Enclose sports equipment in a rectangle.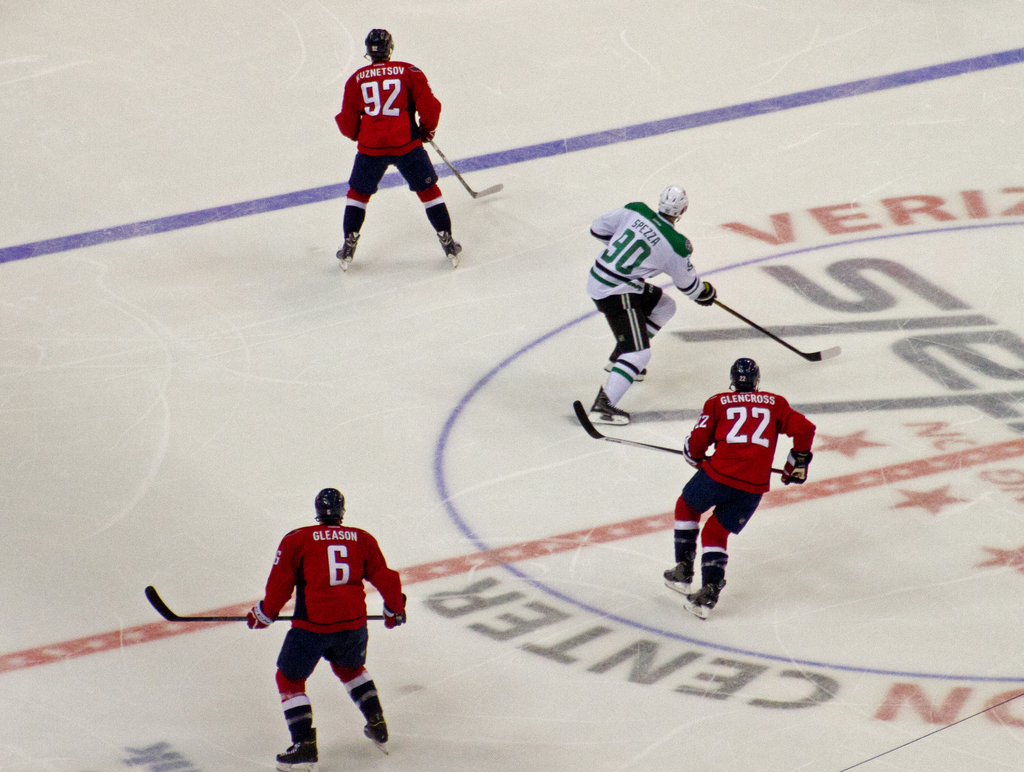
crop(679, 439, 700, 467).
